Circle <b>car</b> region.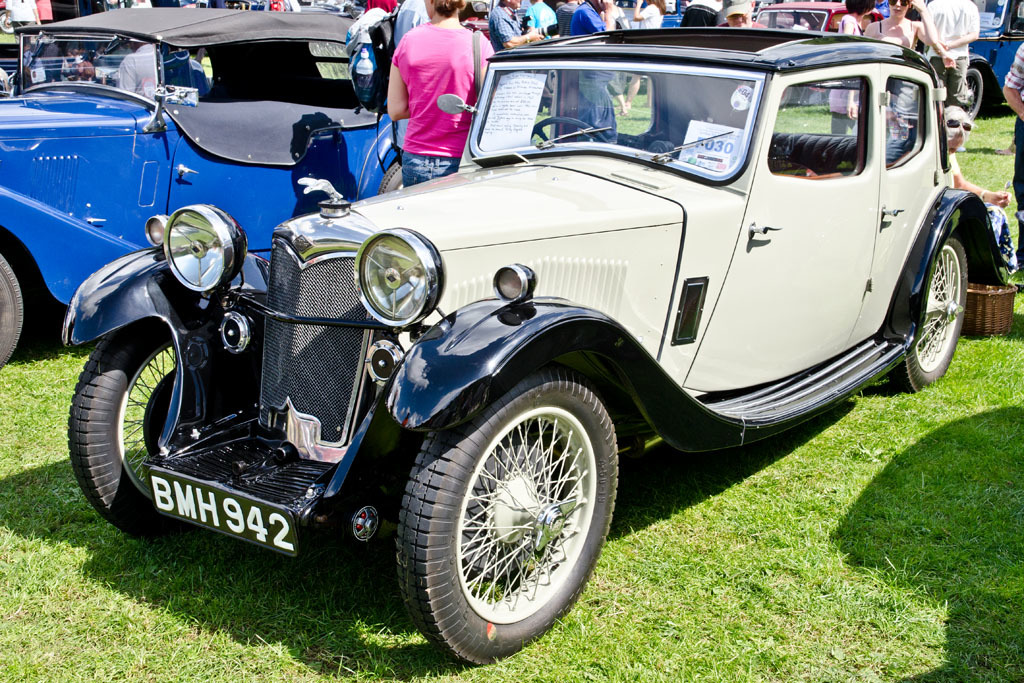
Region: pyautogui.locateOnScreen(58, 25, 1012, 668).
